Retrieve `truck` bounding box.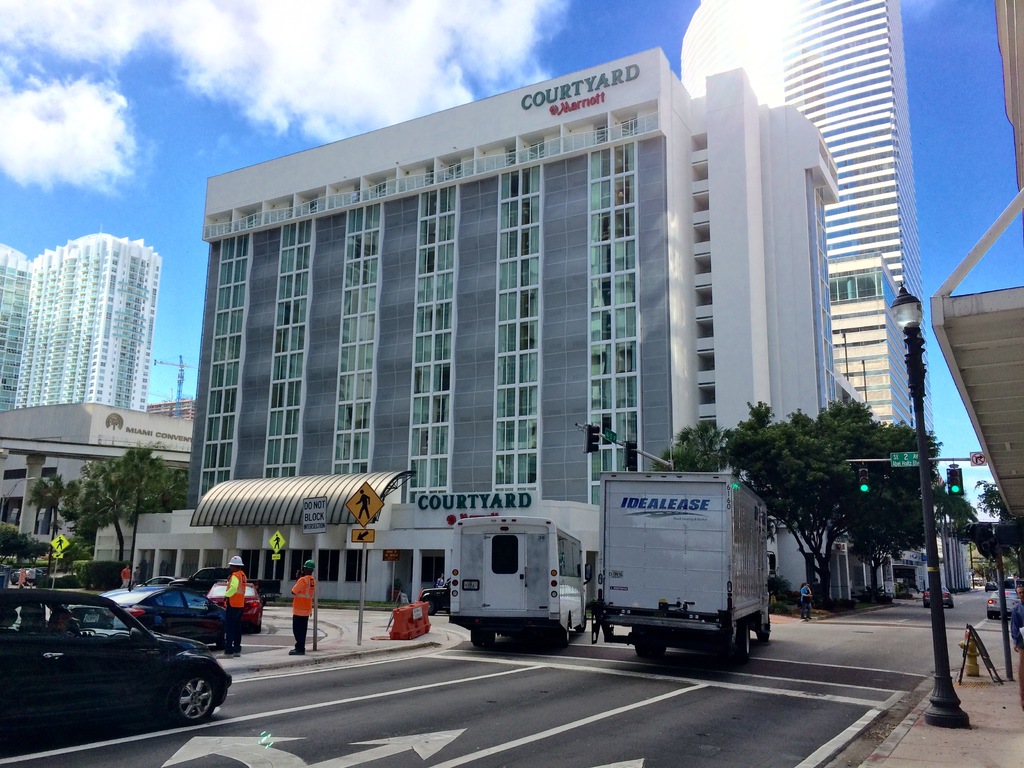
Bounding box: bbox(560, 458, 783, 664).
